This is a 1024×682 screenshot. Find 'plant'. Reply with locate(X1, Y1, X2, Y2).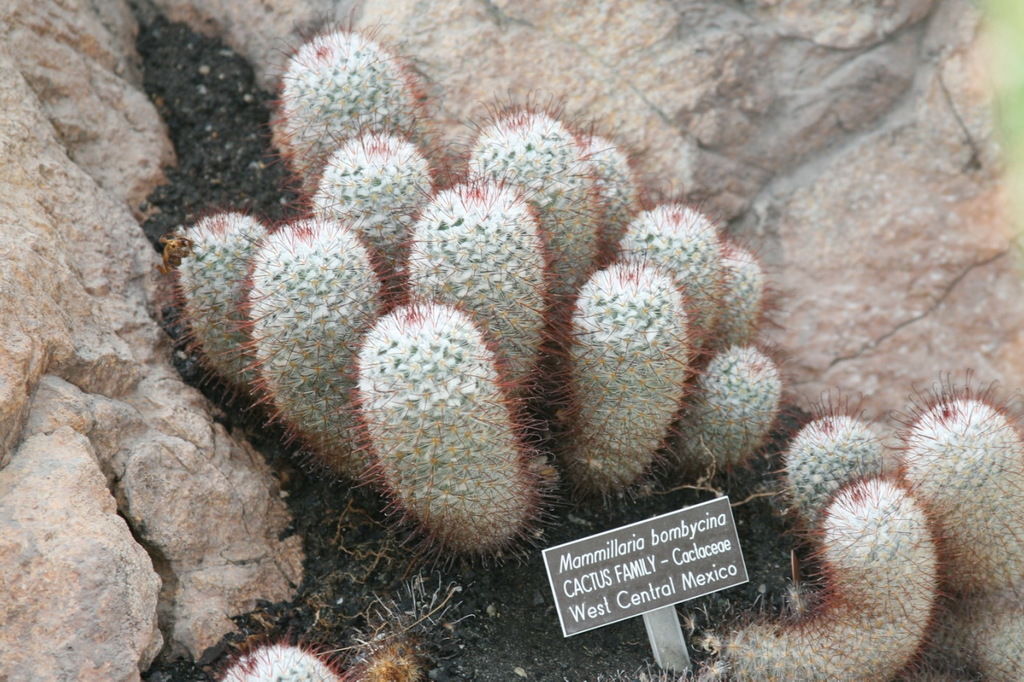
locate(156, 194, 274, 430).
